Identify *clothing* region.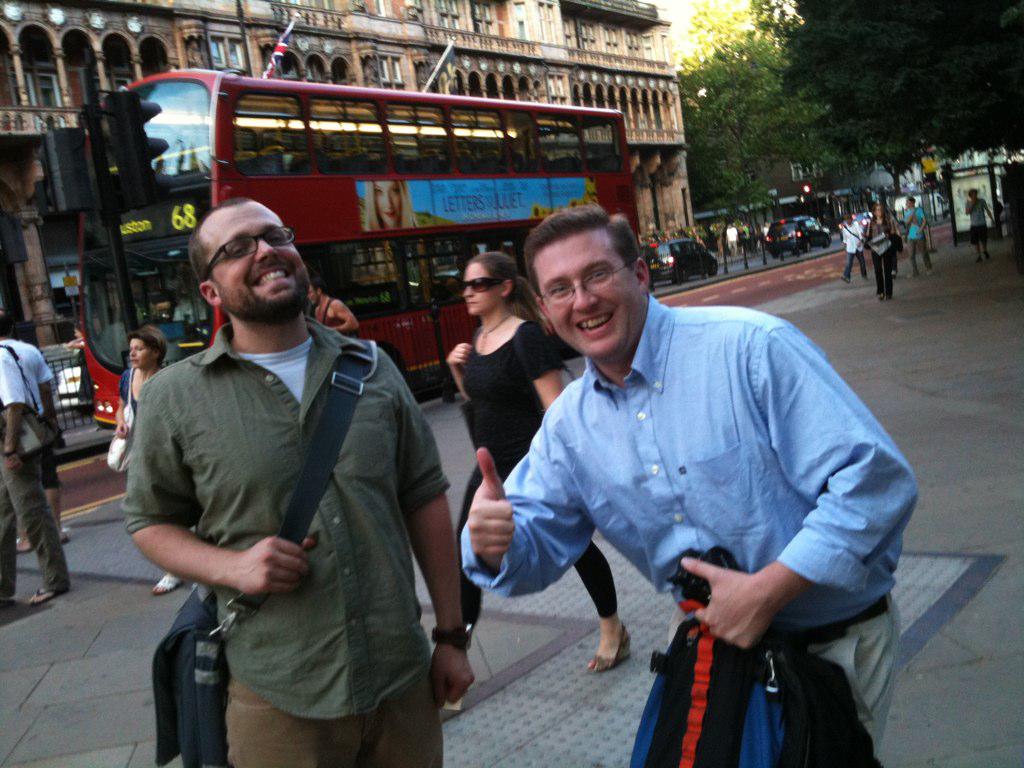
Region: (973, 195, 991, 243).
